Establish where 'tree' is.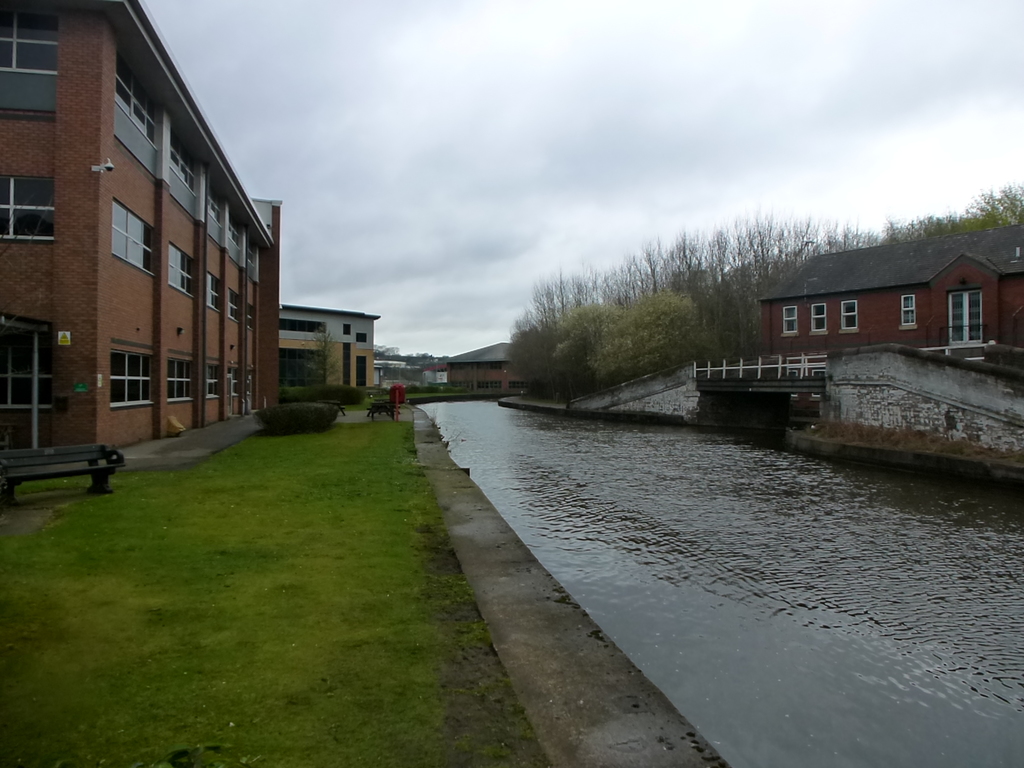
Established at 303,325,342,386.
